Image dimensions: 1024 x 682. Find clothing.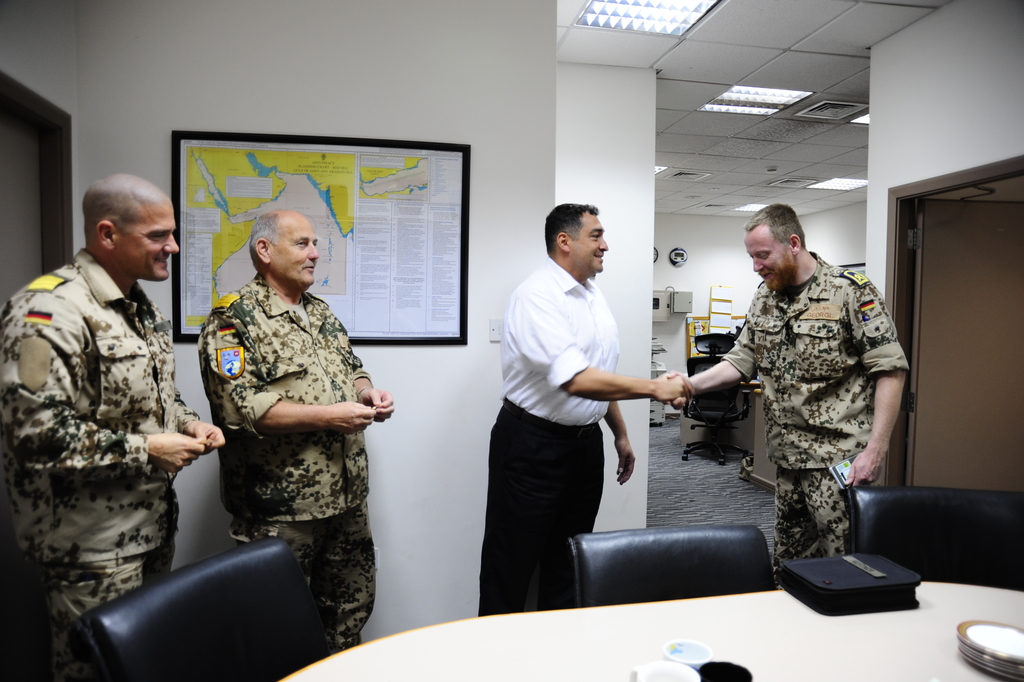
select_region(480, 253, 622, 617).
